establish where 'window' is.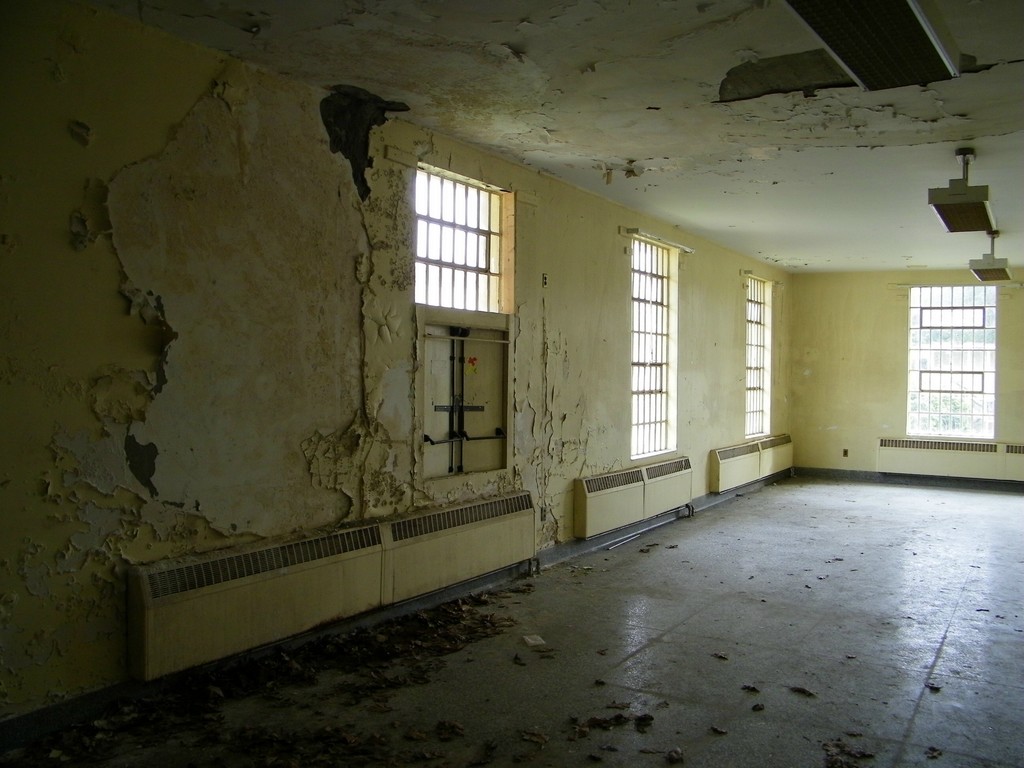
Established at [630, 230, 673, 468].
